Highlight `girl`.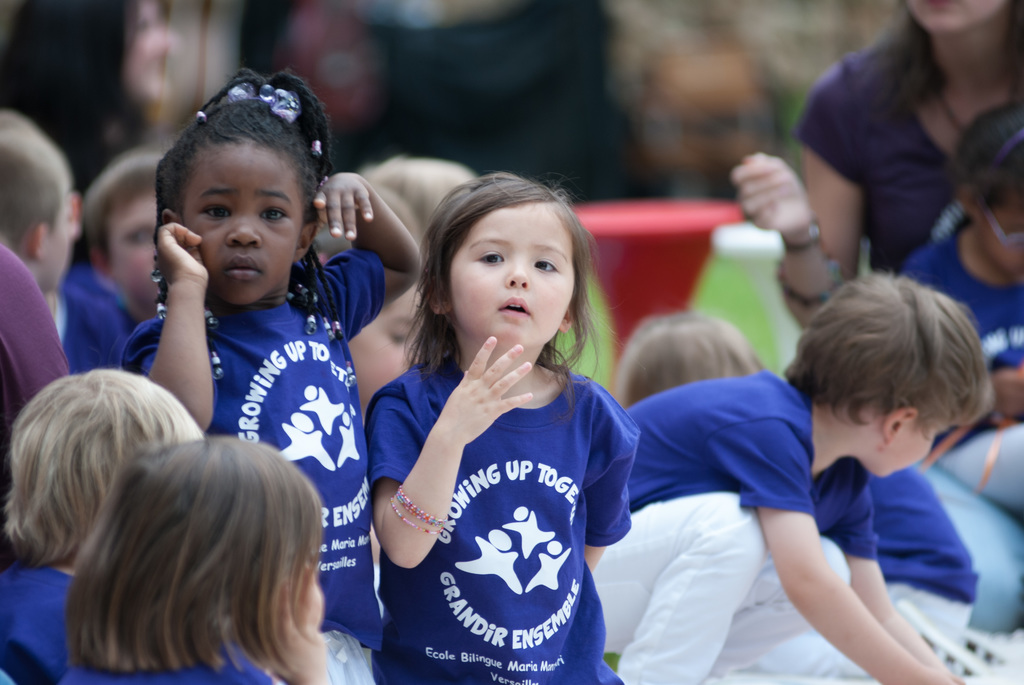
Highlighted region: 58,432,330,684.
